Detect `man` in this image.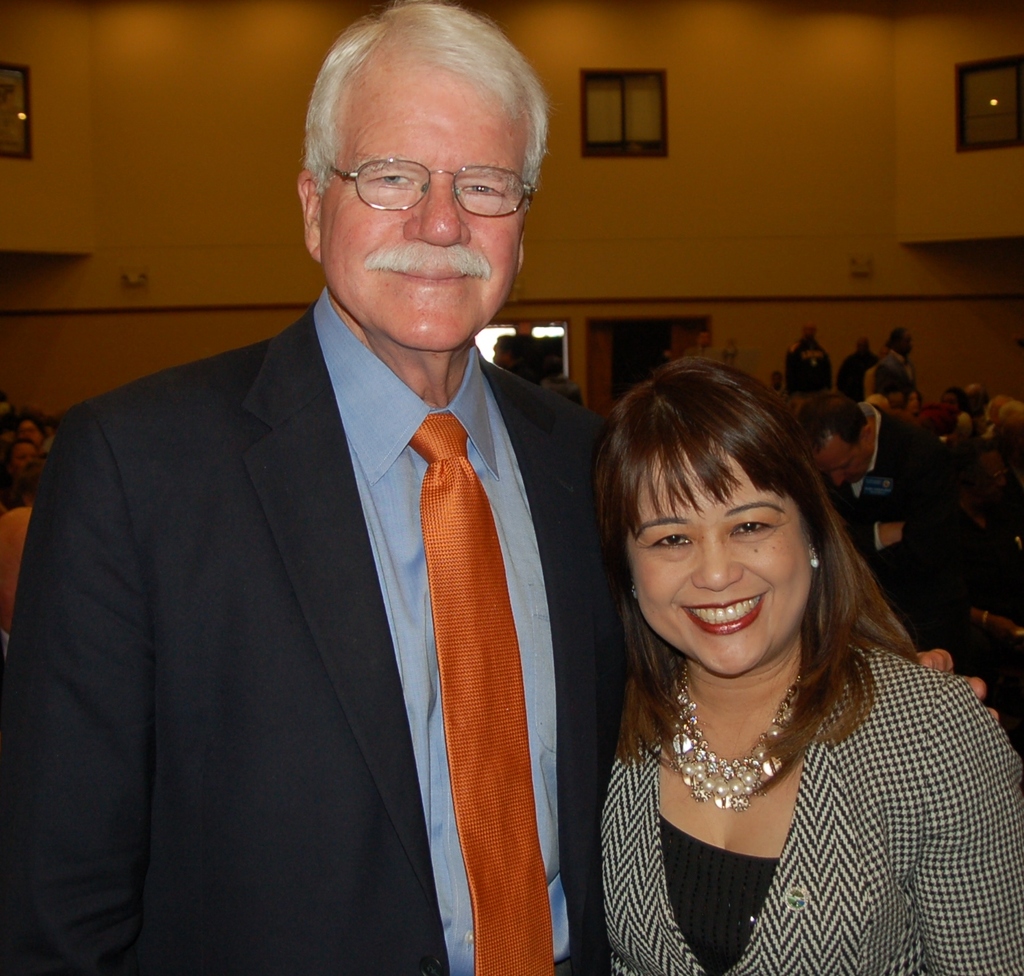
Detection: BBox(868, 362, 914, 434).
